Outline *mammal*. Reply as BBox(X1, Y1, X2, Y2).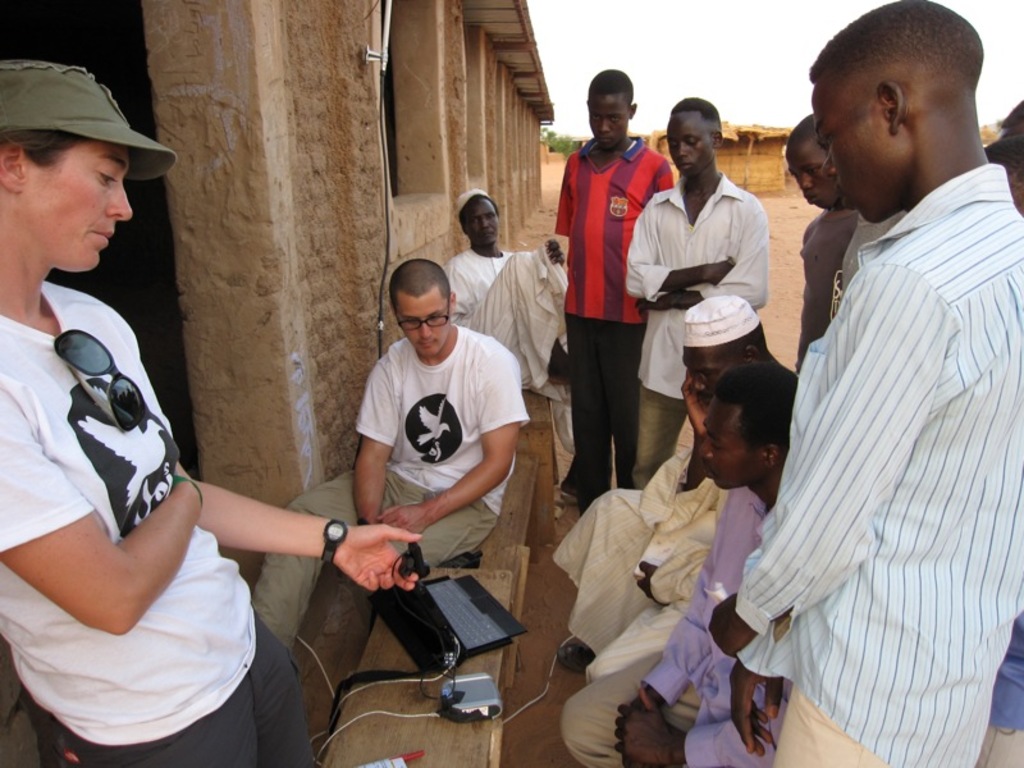
BBox(252, 257, 529, 662).
